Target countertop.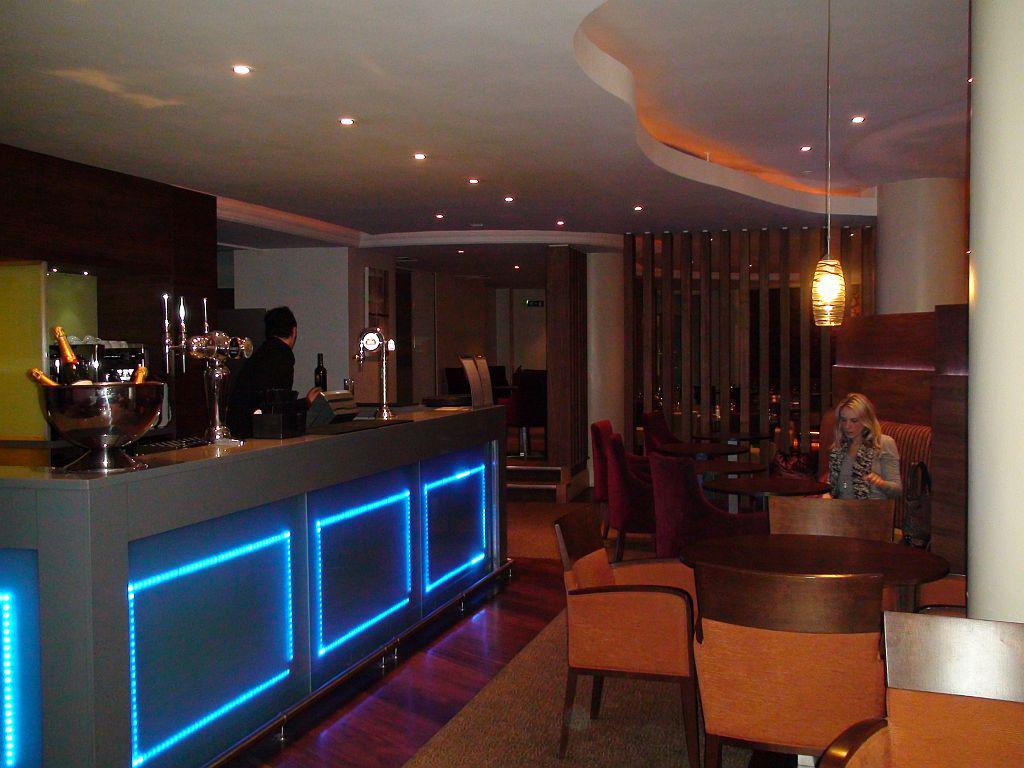
Target region: [left=0, top=396, right=505, bottom=767].
